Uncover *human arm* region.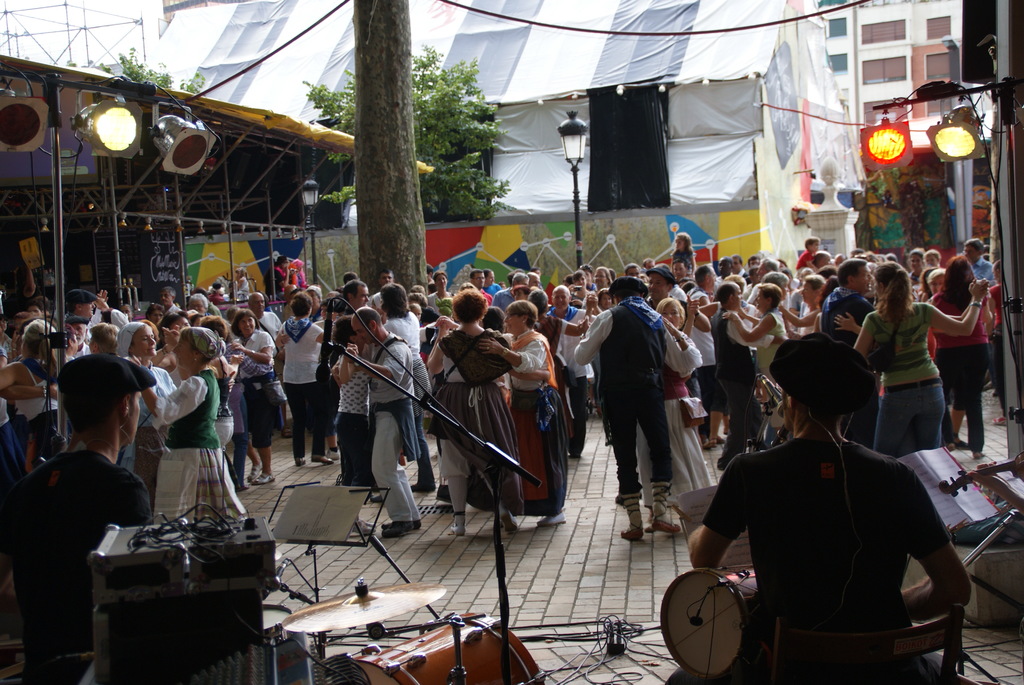
Uncovered: (689,487,755,591).
